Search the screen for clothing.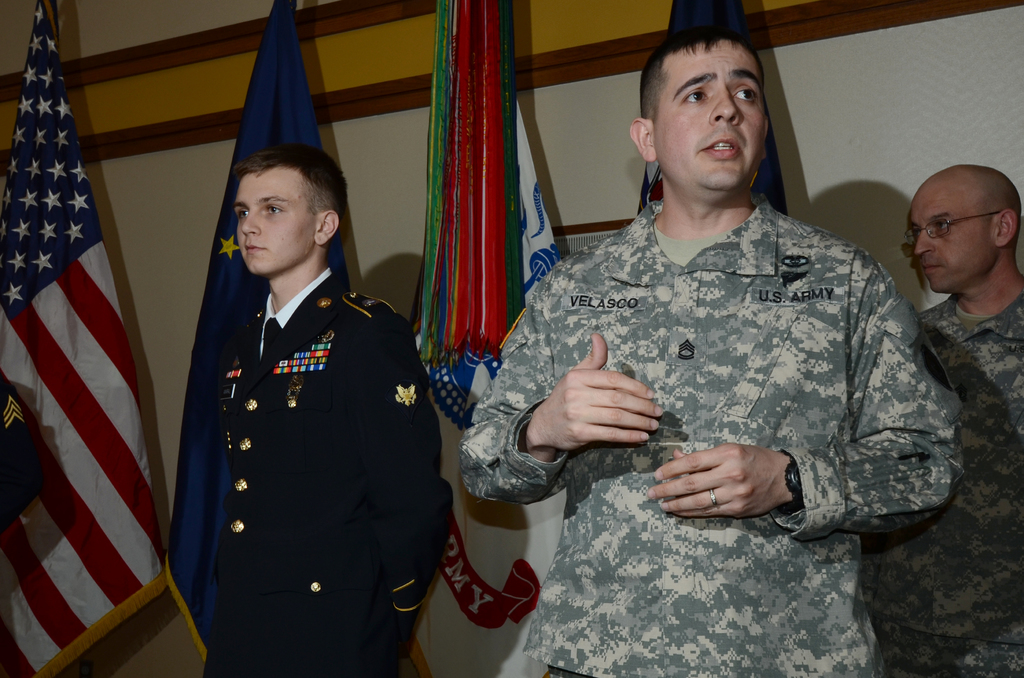
Found at (870,291,1023,677).
